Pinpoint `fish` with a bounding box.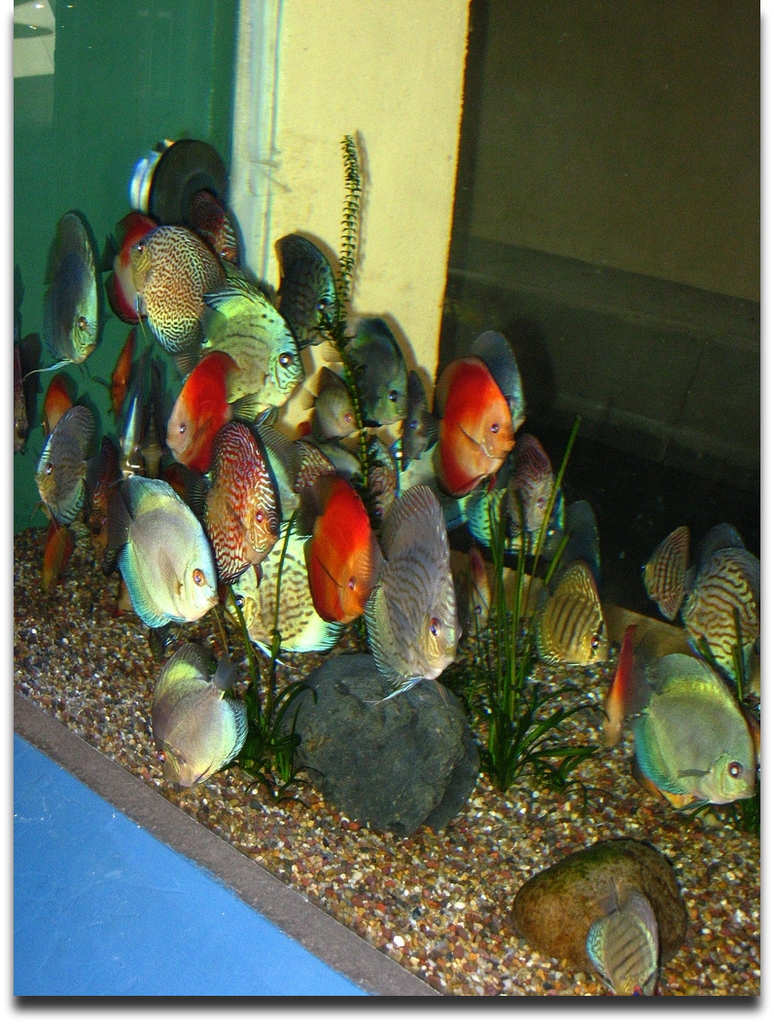
locate(364, 483, 461, 697).
